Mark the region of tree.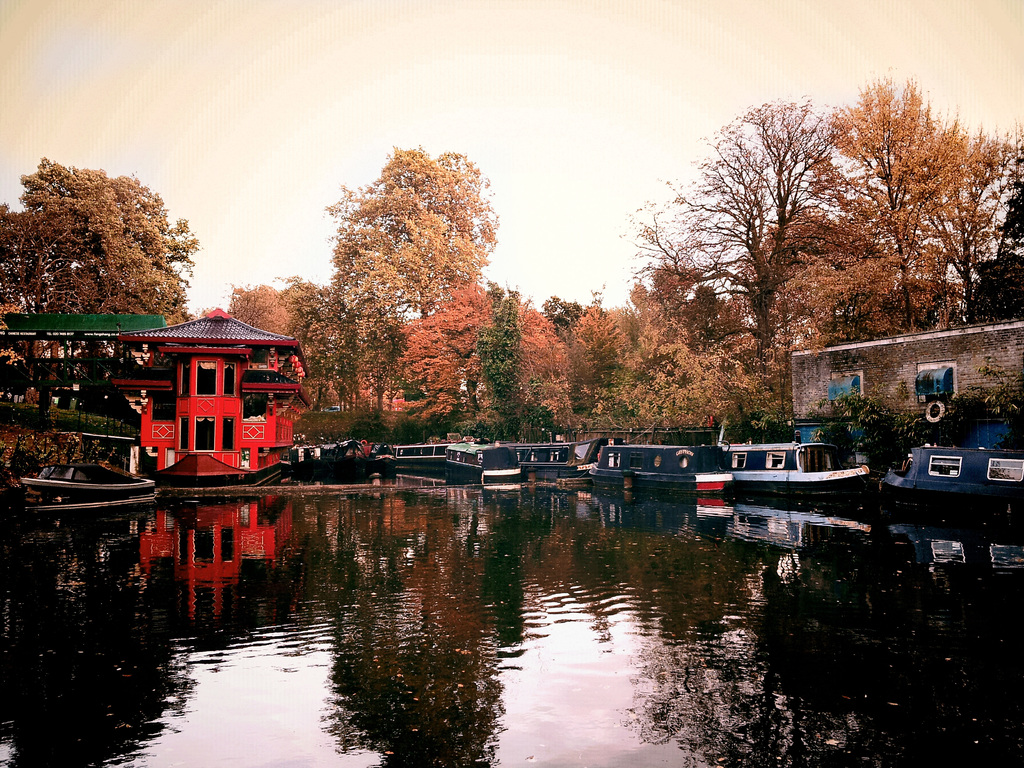
Region: (x1=388, y1=288, x2=518, y2=412).
